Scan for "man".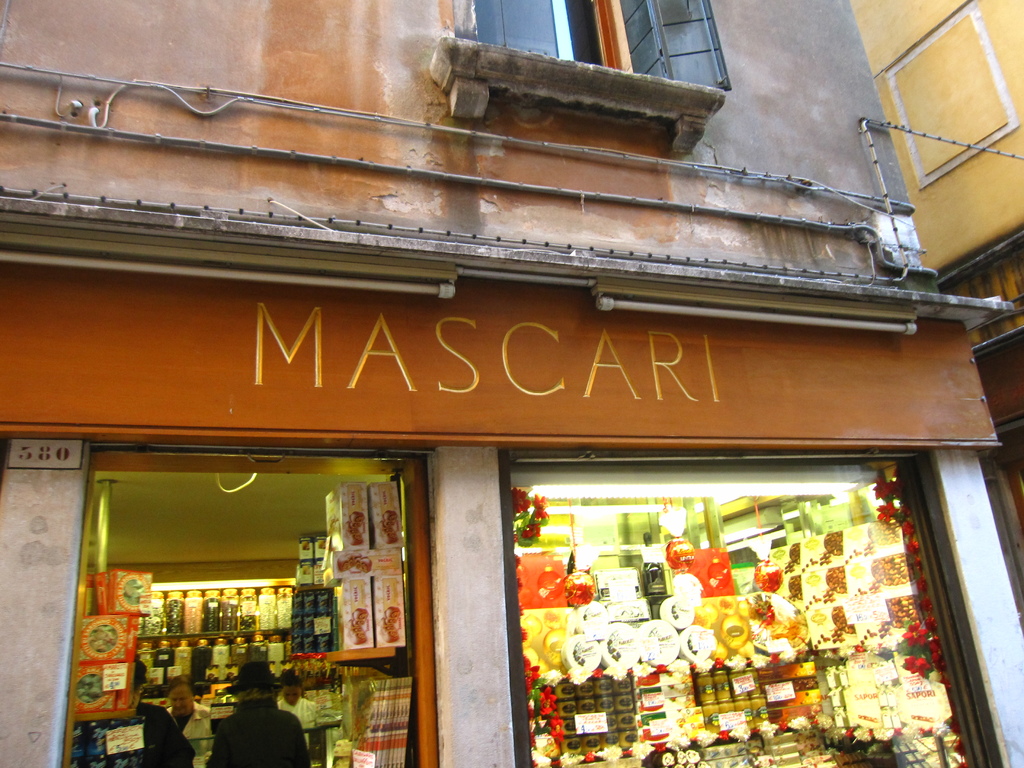
Scan result: l=167, t=678, r=216, b=767.
